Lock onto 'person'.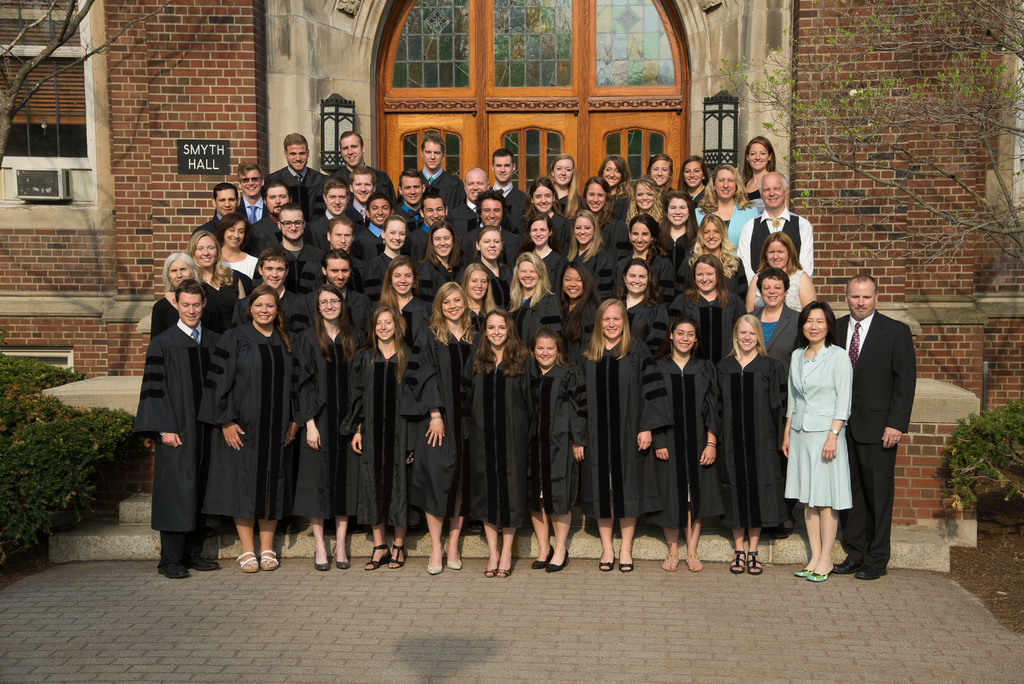
Locked: <bbox>470, 231, 516, 311</bbox>.
